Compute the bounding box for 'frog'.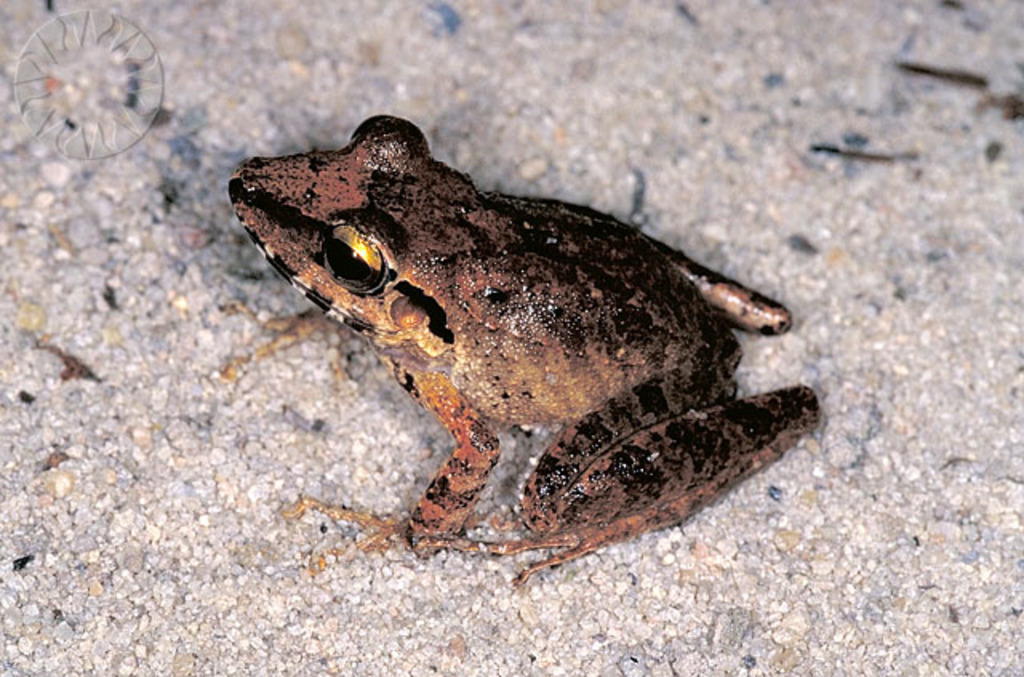
214, 109, 821, 589.
